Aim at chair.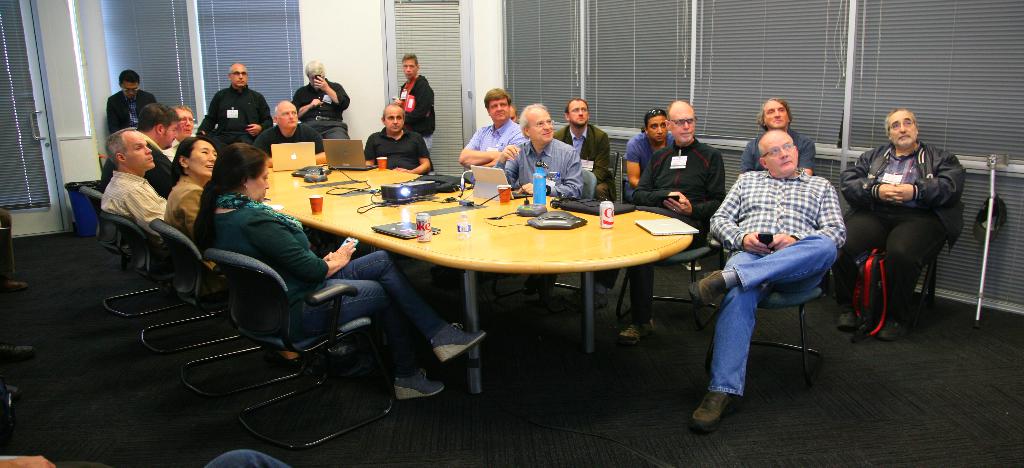
Aimed at [605,151,620,177].
